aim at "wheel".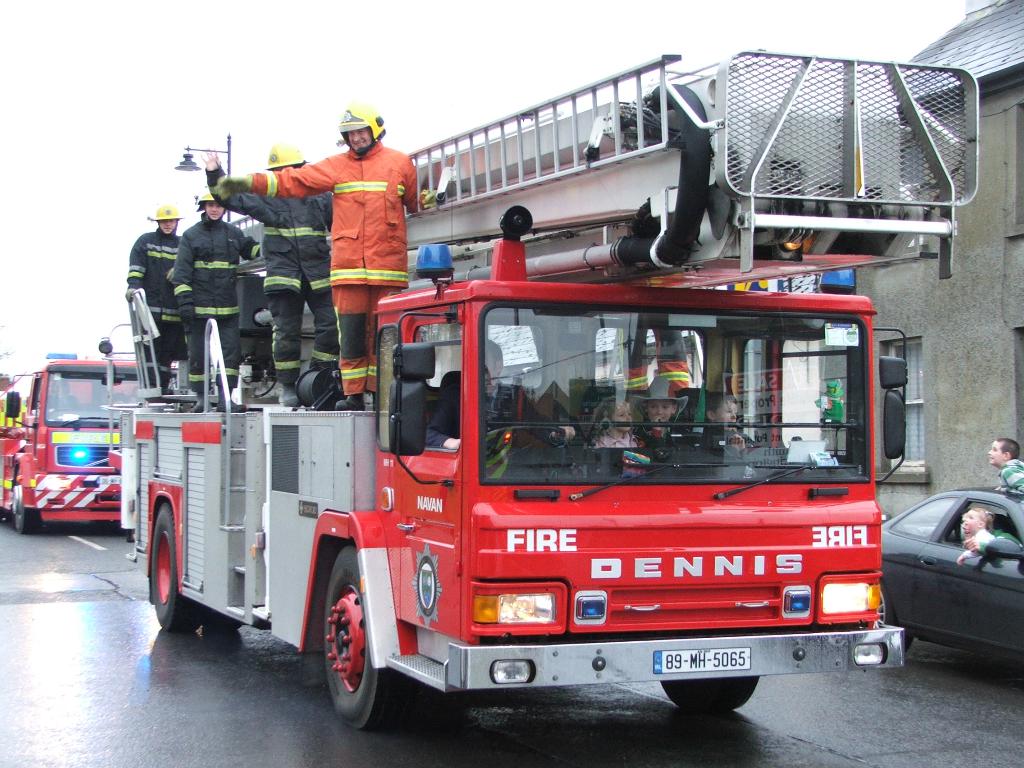
Aimed at rect(323, 547, 413, 729).
